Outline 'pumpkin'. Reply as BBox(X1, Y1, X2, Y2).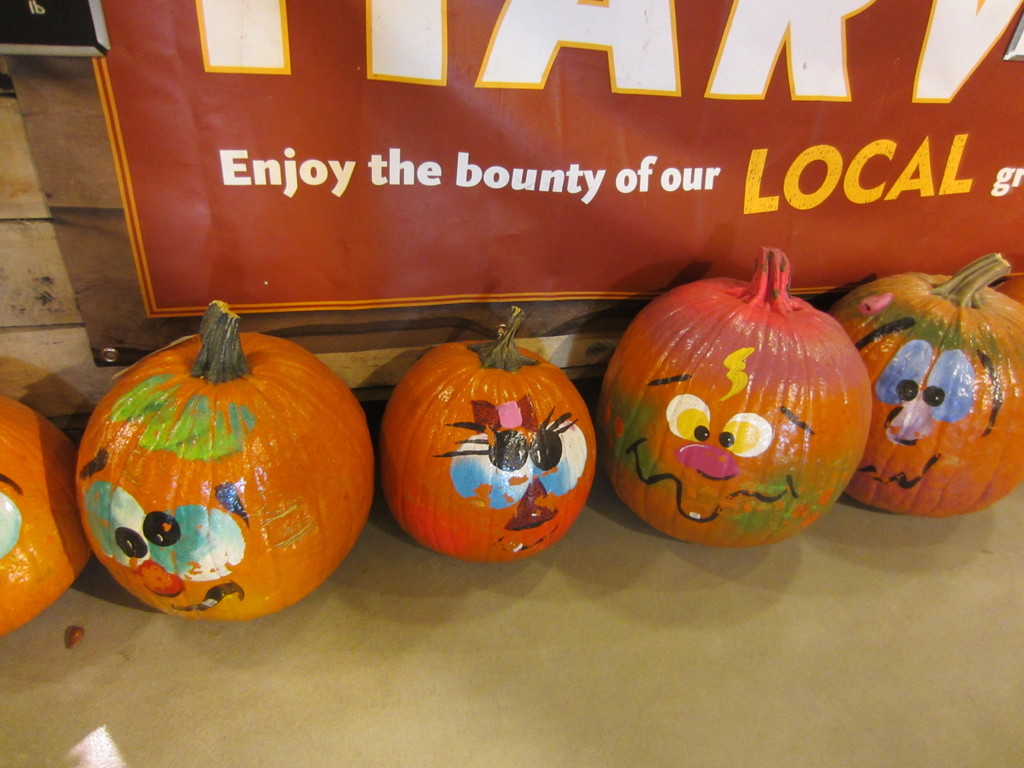
BBox(374, 307, 610, 565).
